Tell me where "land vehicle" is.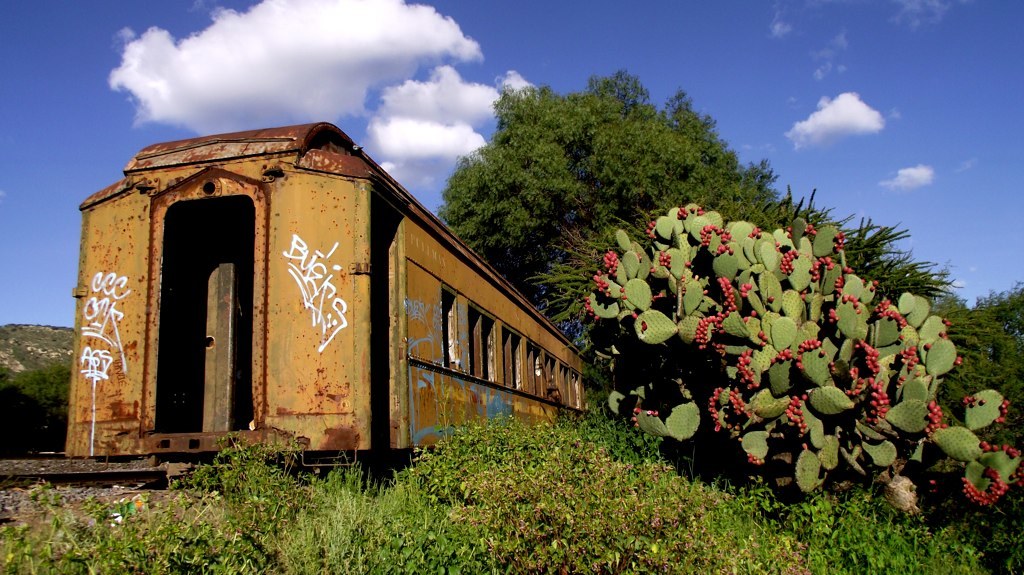
"land vehicle" is at pyautogui.locateOnScreen(61, 128, 580, 472).
